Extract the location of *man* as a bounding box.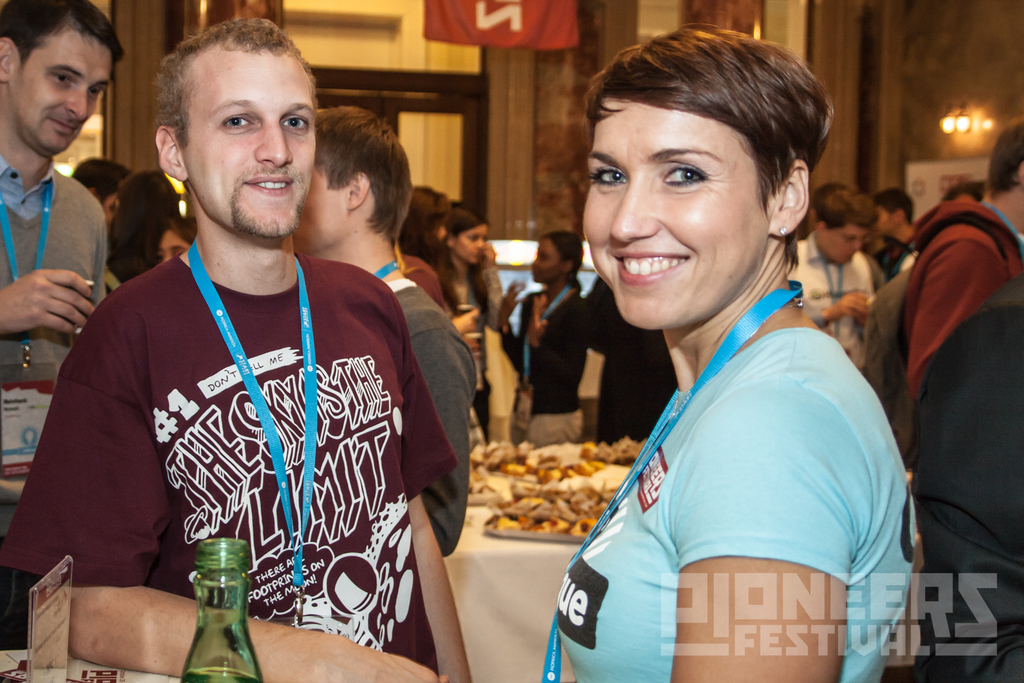
bbox(794, 190, 888, 375).
